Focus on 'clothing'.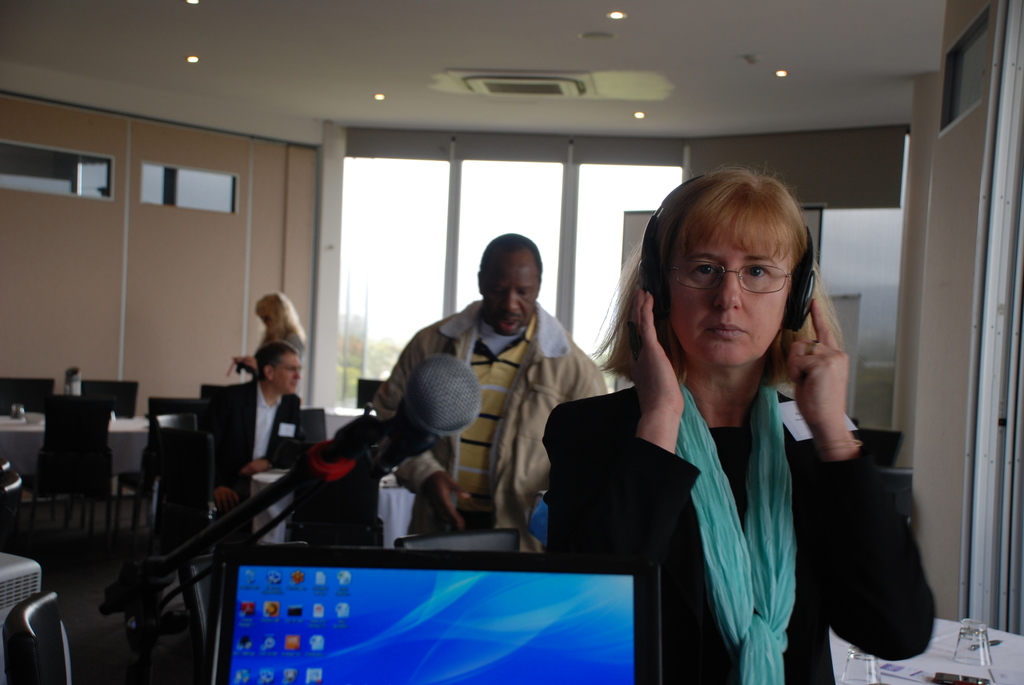
Focused at box=[374, 301, 611, 528].
